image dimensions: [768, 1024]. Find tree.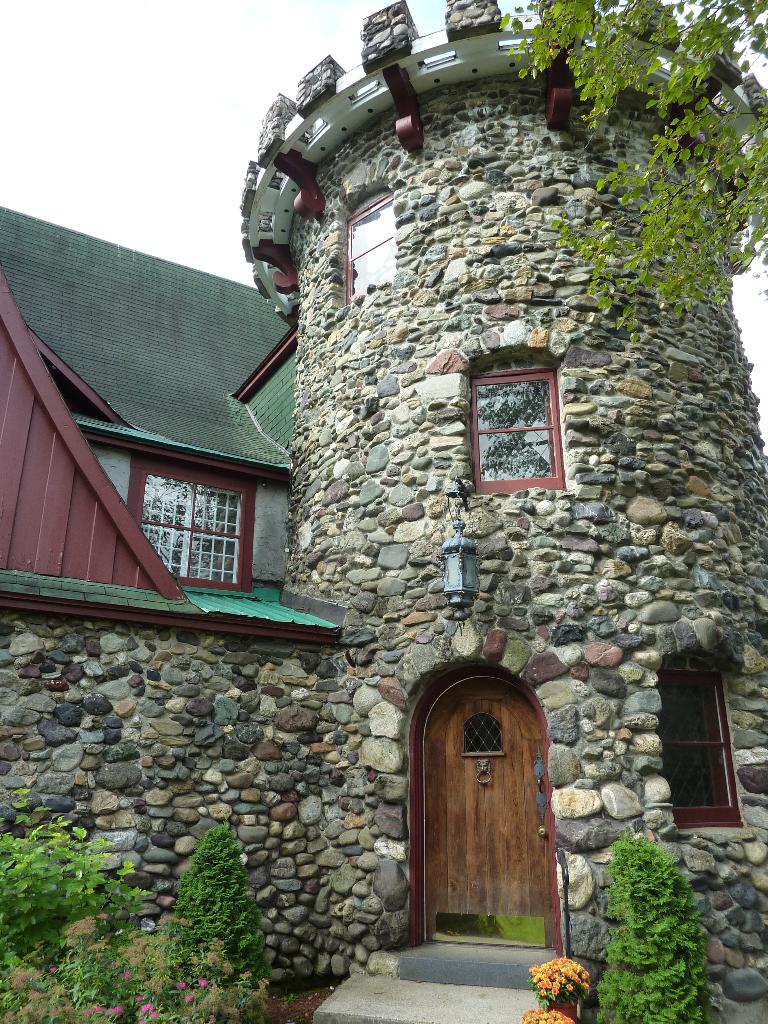
Rect(518, 951, 570, 1023).
